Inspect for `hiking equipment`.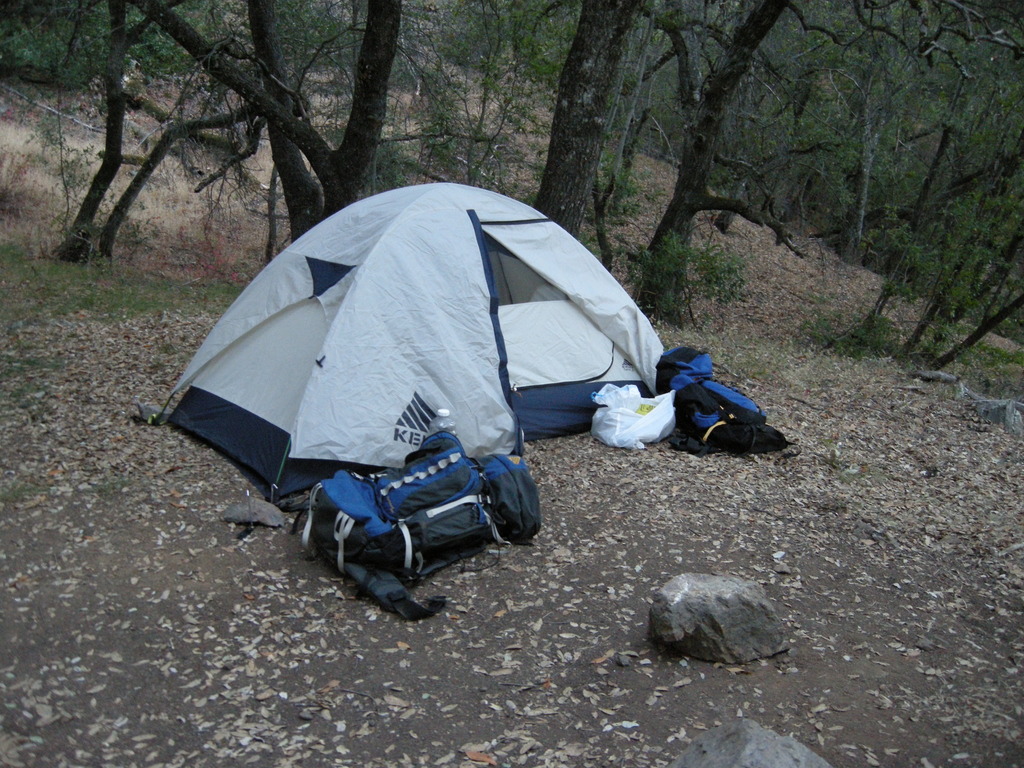
Inspection: 648, 346, 795, 463.
